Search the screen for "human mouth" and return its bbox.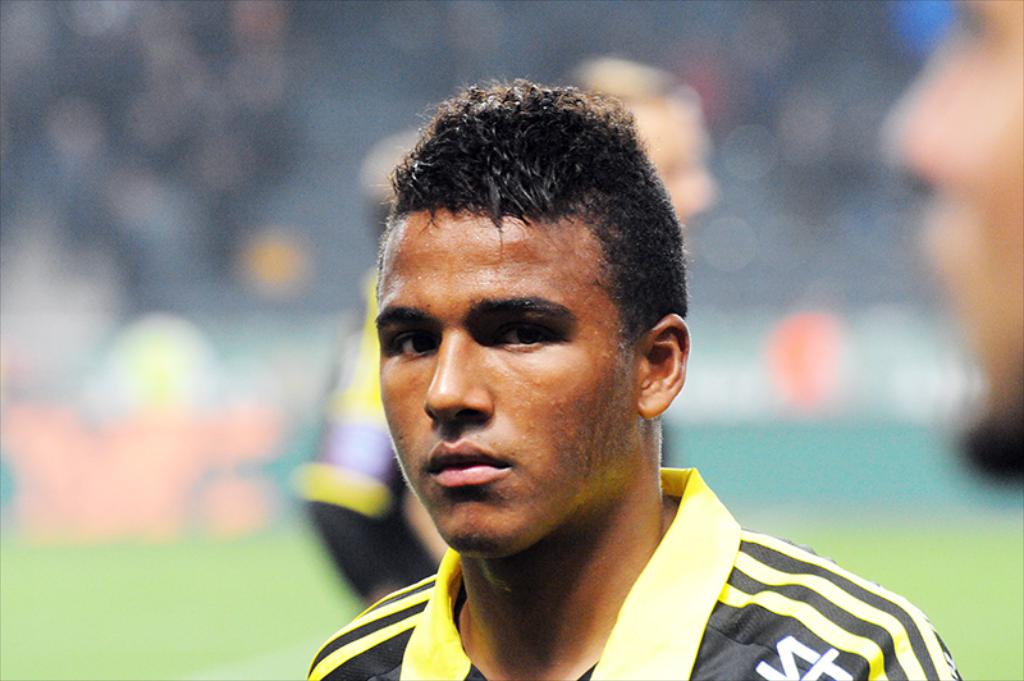
Found: 426 439 513 486.
